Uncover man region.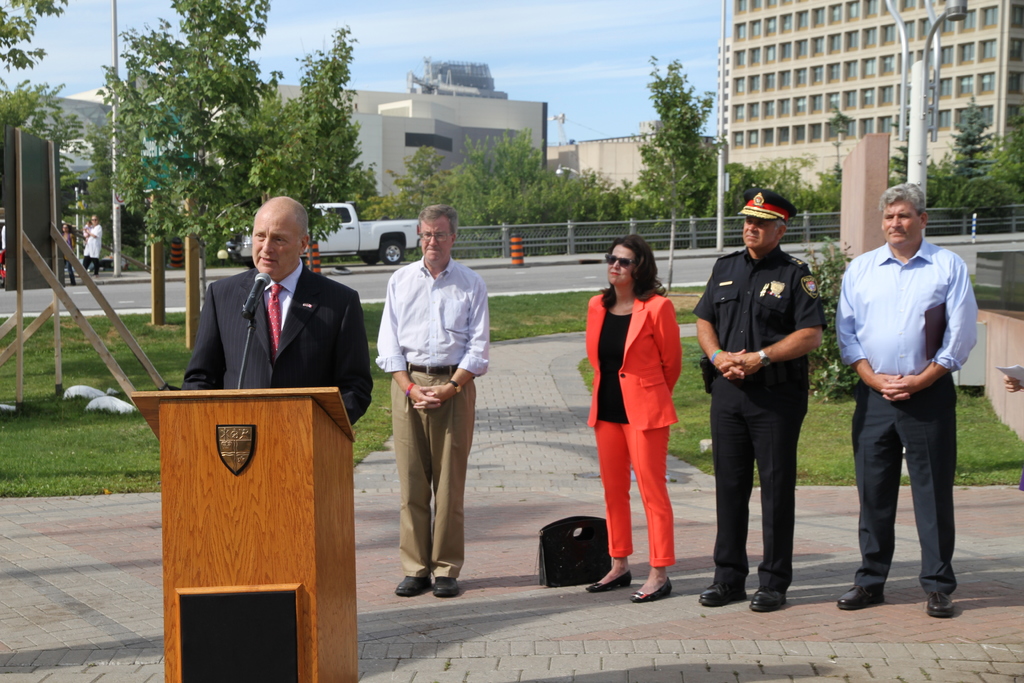
Uncovered: bbox=[177, 194, 372, 431].
